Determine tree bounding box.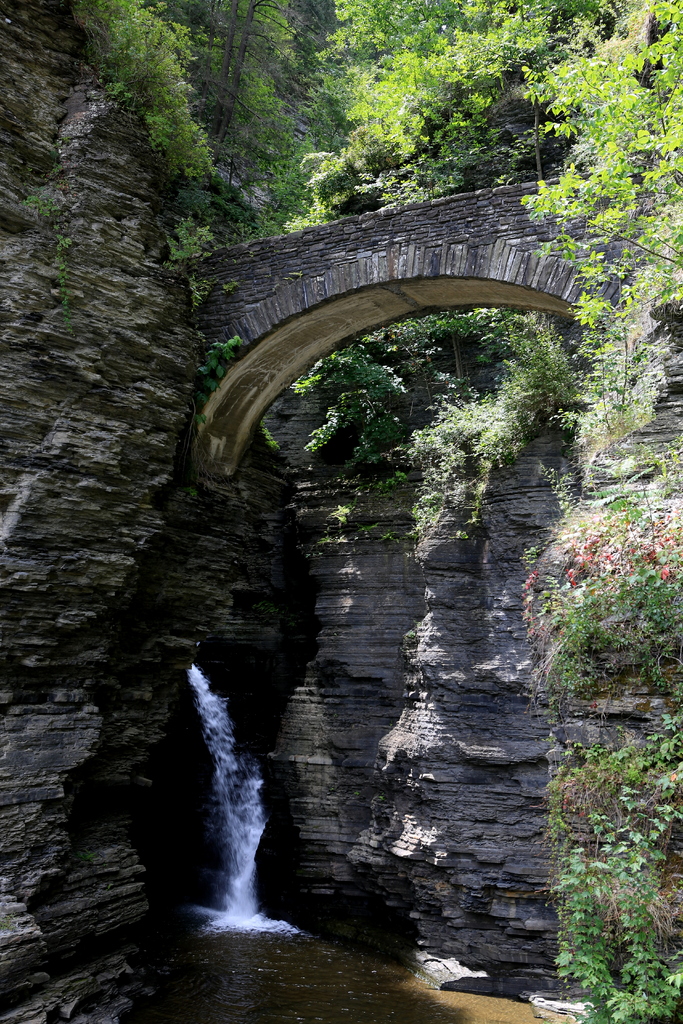
Determined: x1=489, y1=0, x2=682, y2=353.
